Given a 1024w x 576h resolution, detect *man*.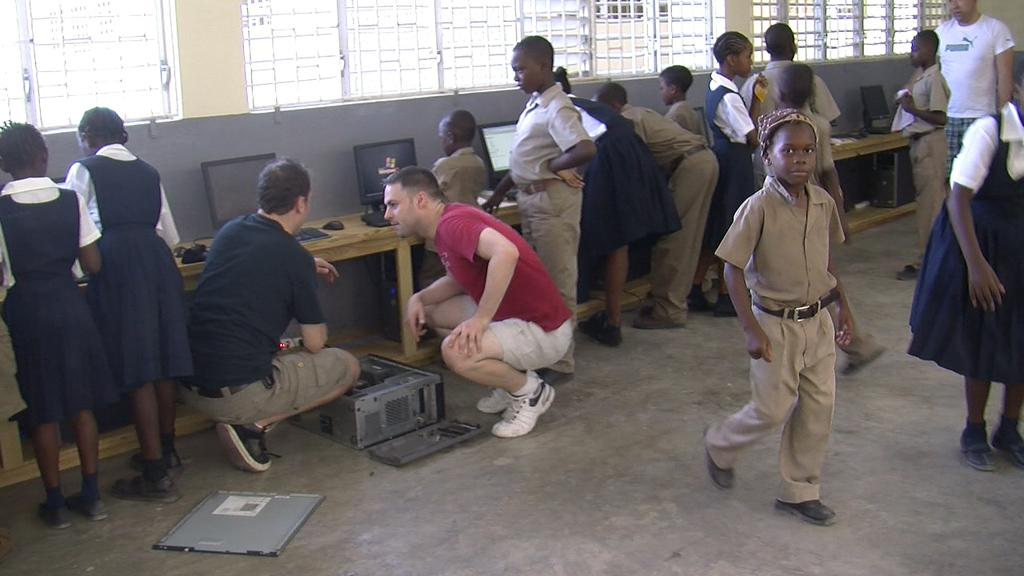
bbox(934, 0, 1014, 179).
